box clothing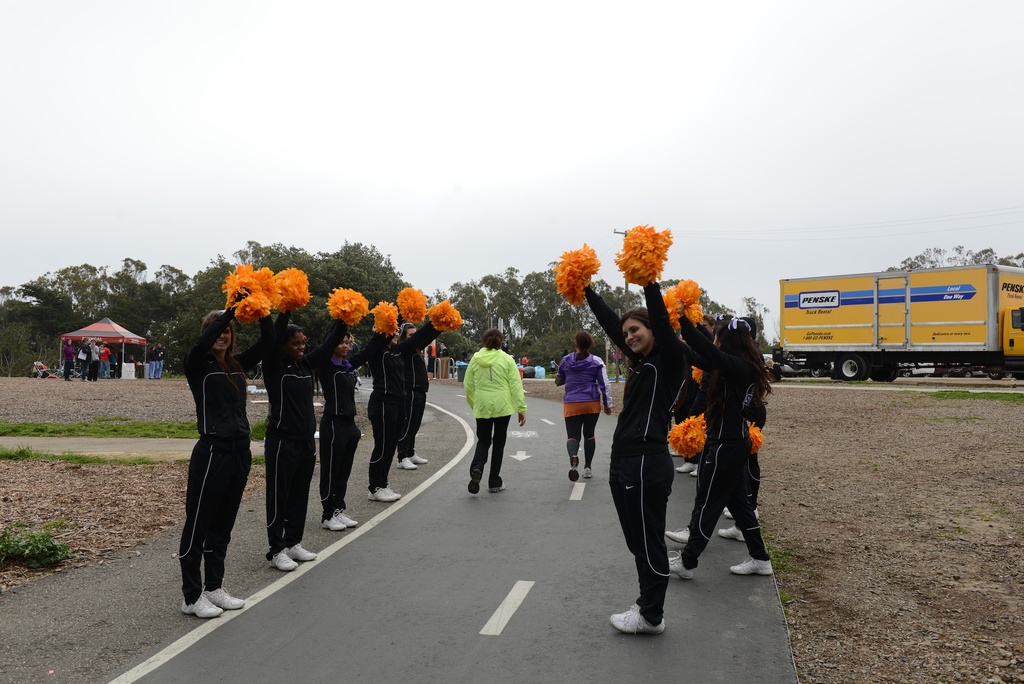
58,344,75,377
